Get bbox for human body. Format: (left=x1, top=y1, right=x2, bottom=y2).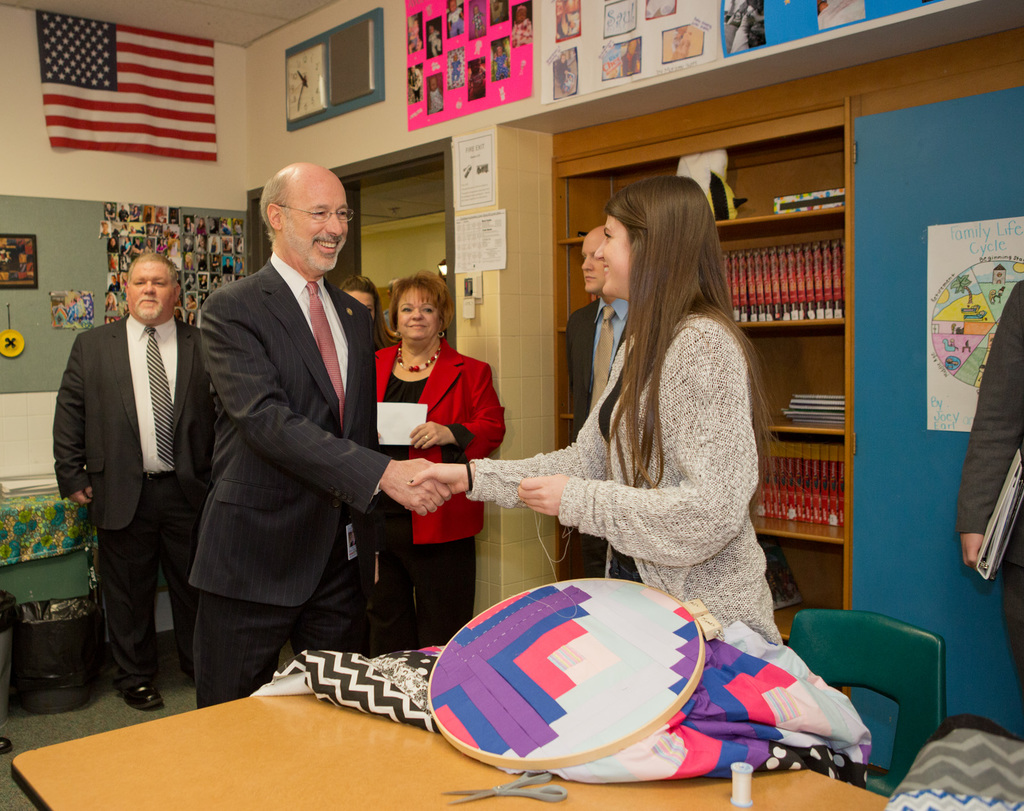
(left=127, top=227, right=136, bottom=235).
